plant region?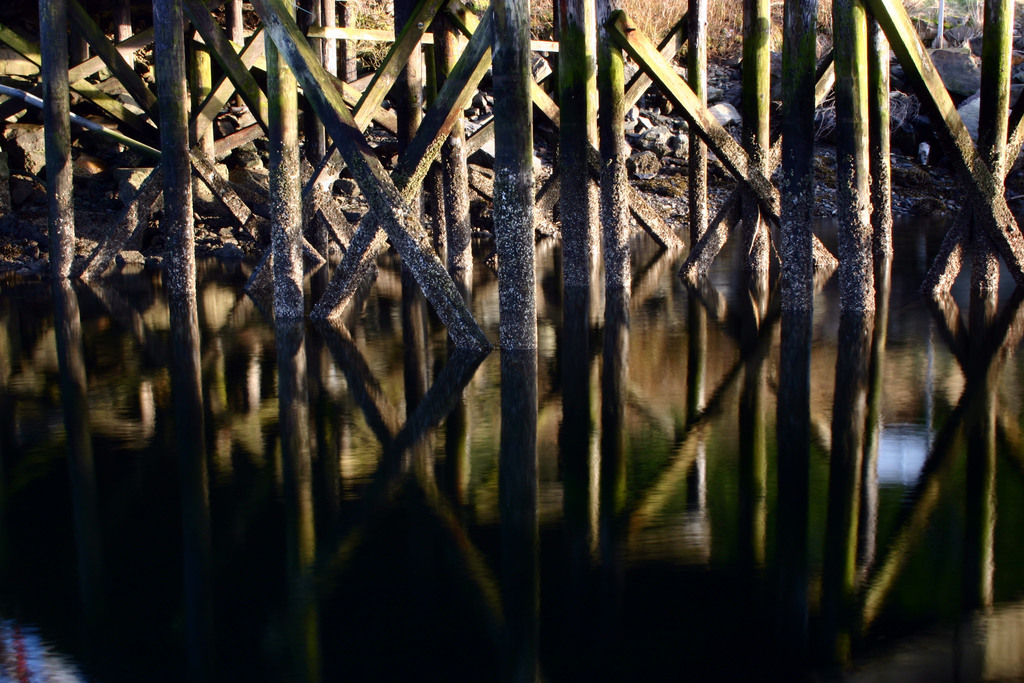
x1=622 y1=0 x2=749 y2=68
